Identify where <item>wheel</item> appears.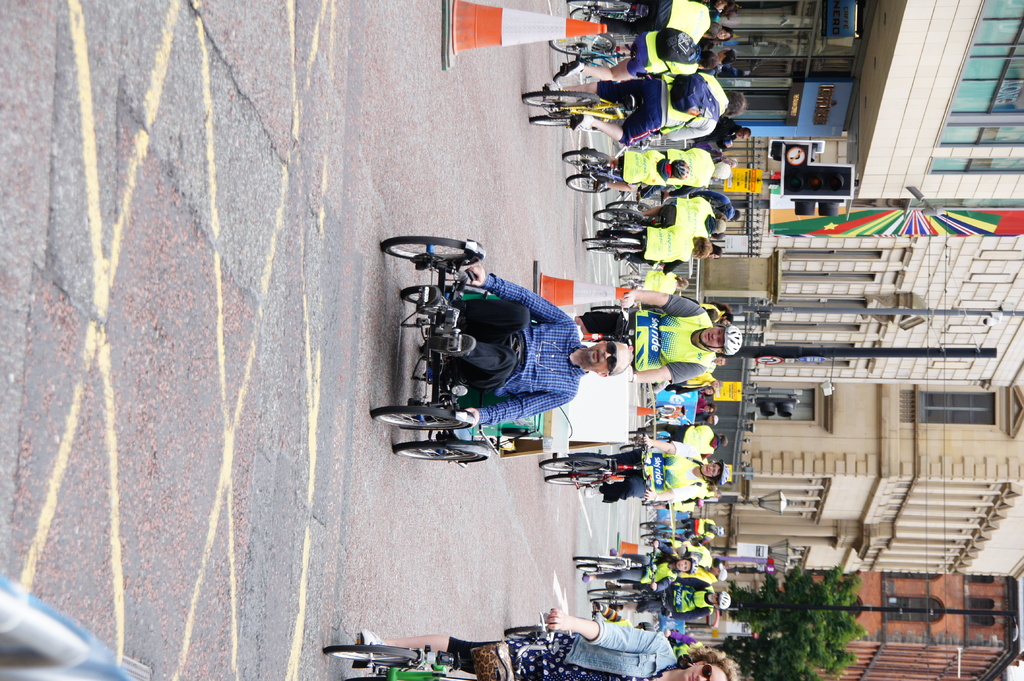
Appears at 589/596/639/602.
